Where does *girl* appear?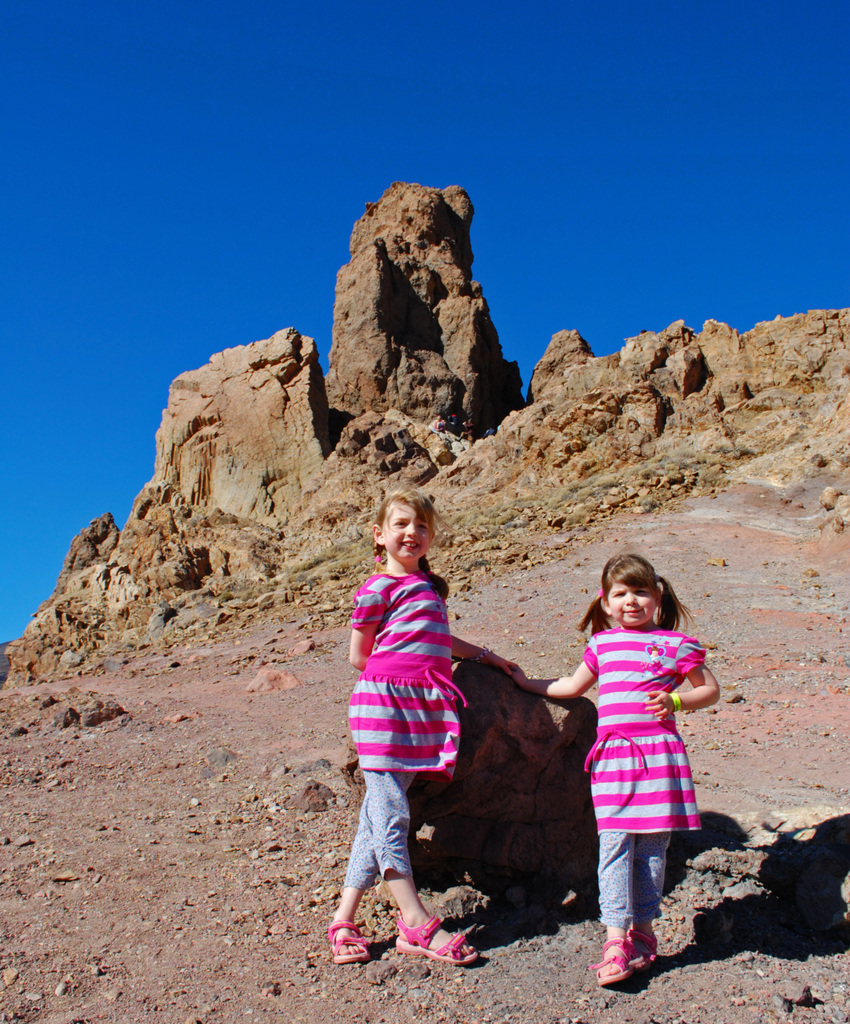
Appears at <region>323, 488, 516, 965</region>.
